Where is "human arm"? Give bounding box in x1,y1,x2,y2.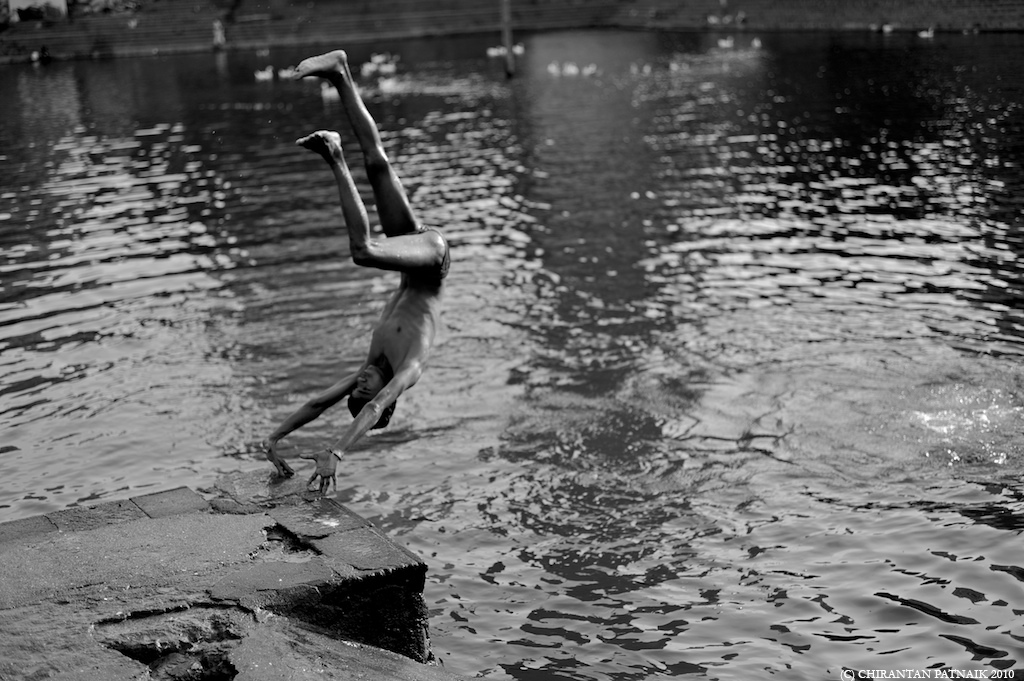
260,368,361,476.
